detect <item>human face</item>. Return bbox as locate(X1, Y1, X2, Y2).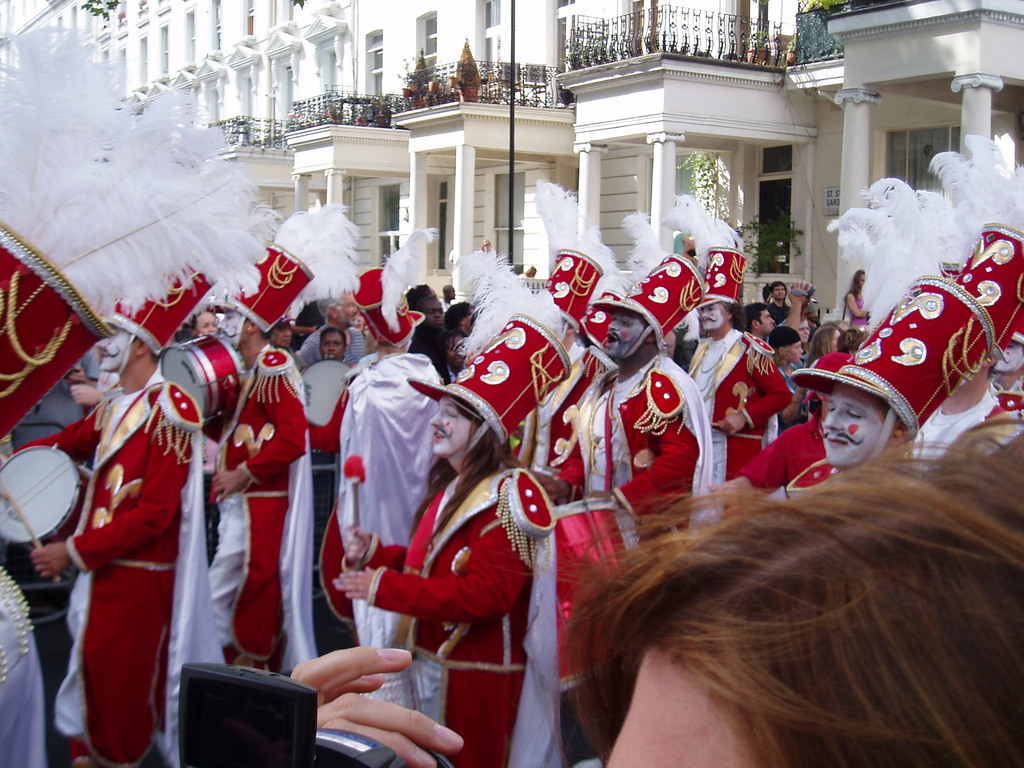
locate(447, 285, 455, 300).
